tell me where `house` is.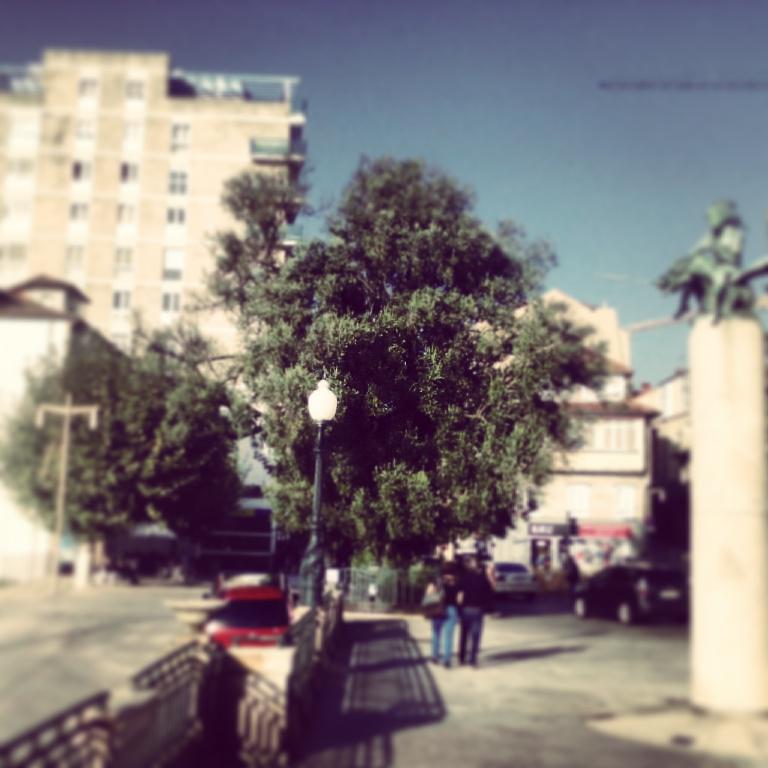
`house` is at [left=27, top=98, right=322, bottom=478].
